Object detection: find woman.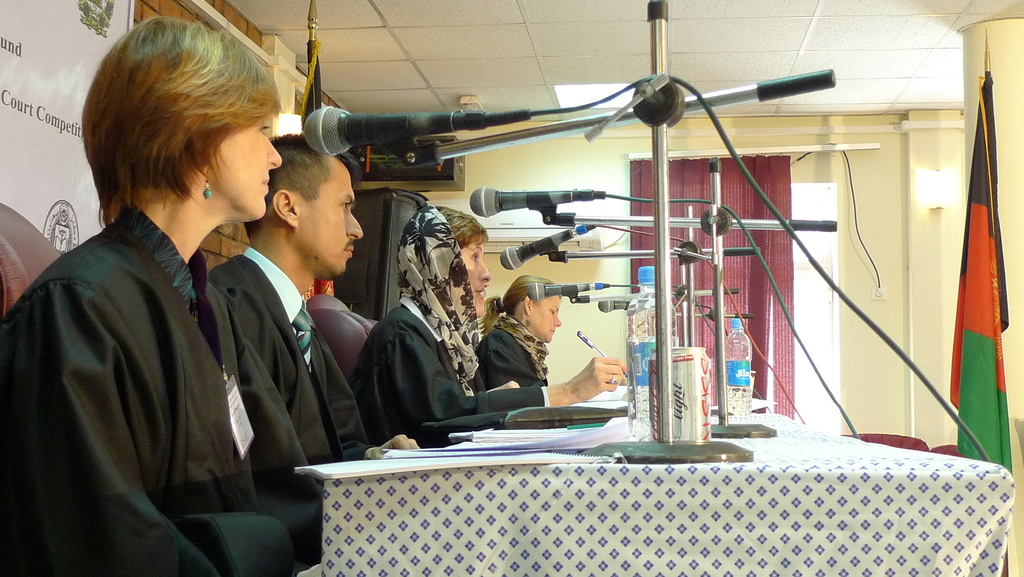
(x1=32, y1=24, x2=279, y2=576).
